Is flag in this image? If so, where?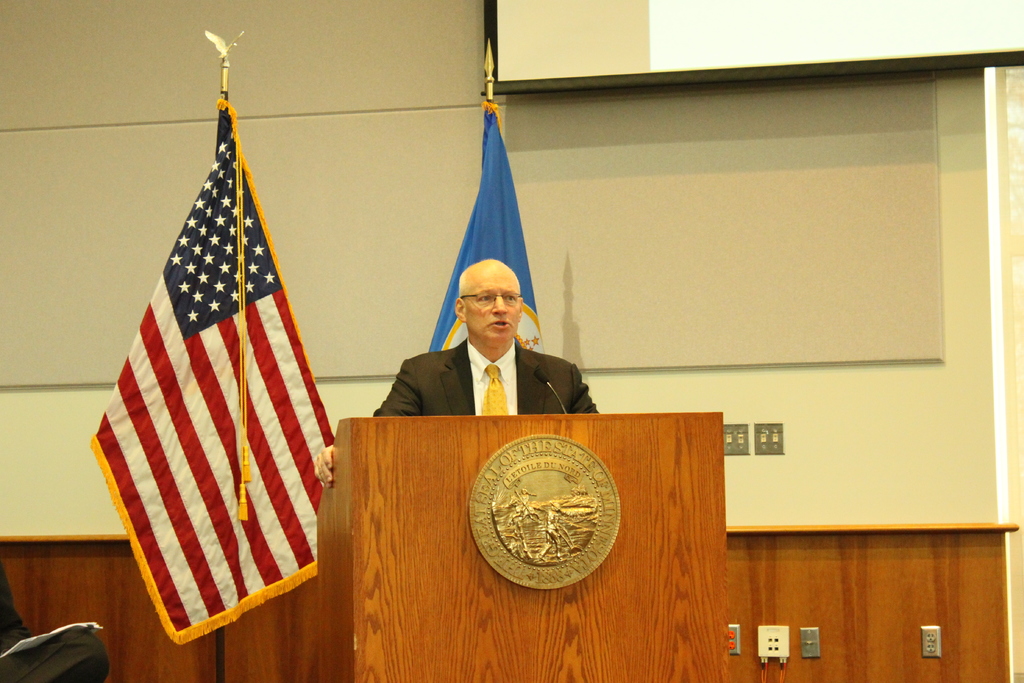
Yes, at region(428, 105, 545, 348).
